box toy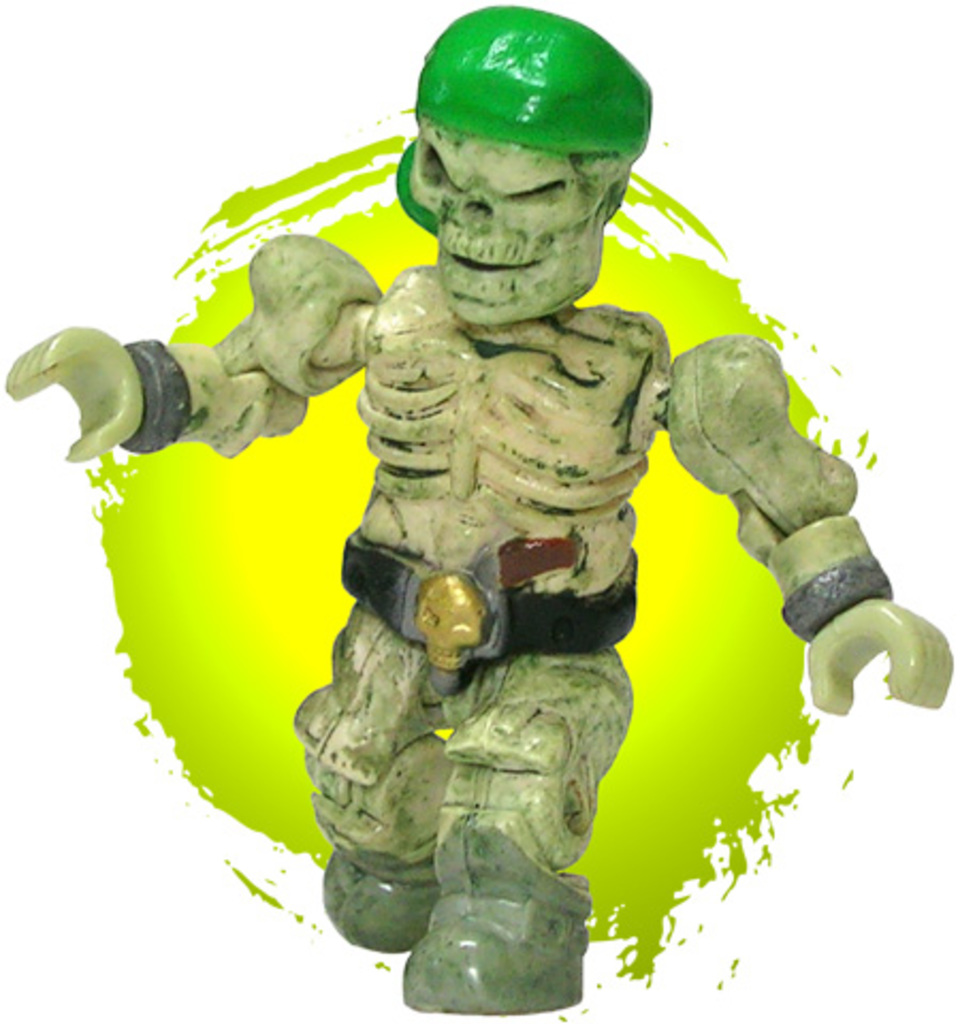
[117, 38, 843, 990]
